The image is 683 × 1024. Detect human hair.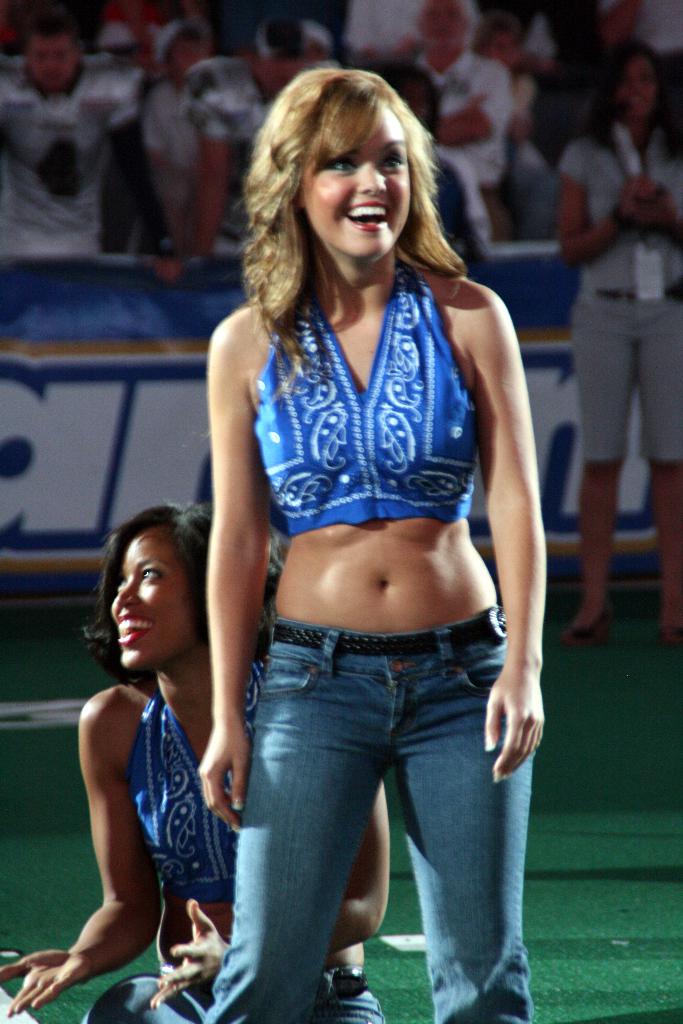
Detection: Rect(245, 70, 491, 394).
